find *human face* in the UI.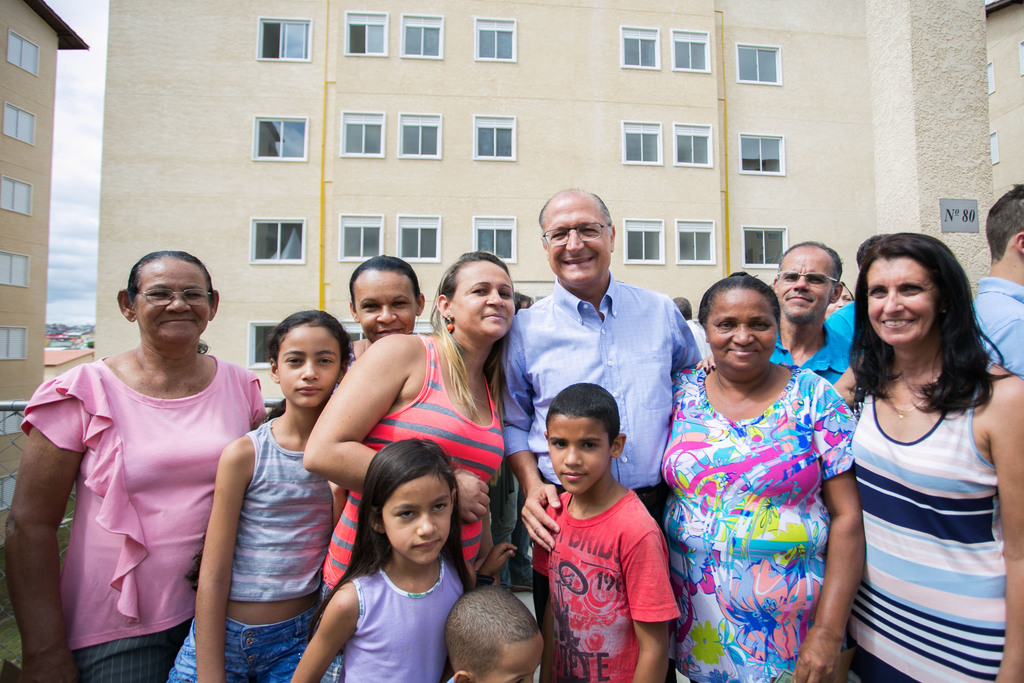
UI element at (132,260,207,343).
